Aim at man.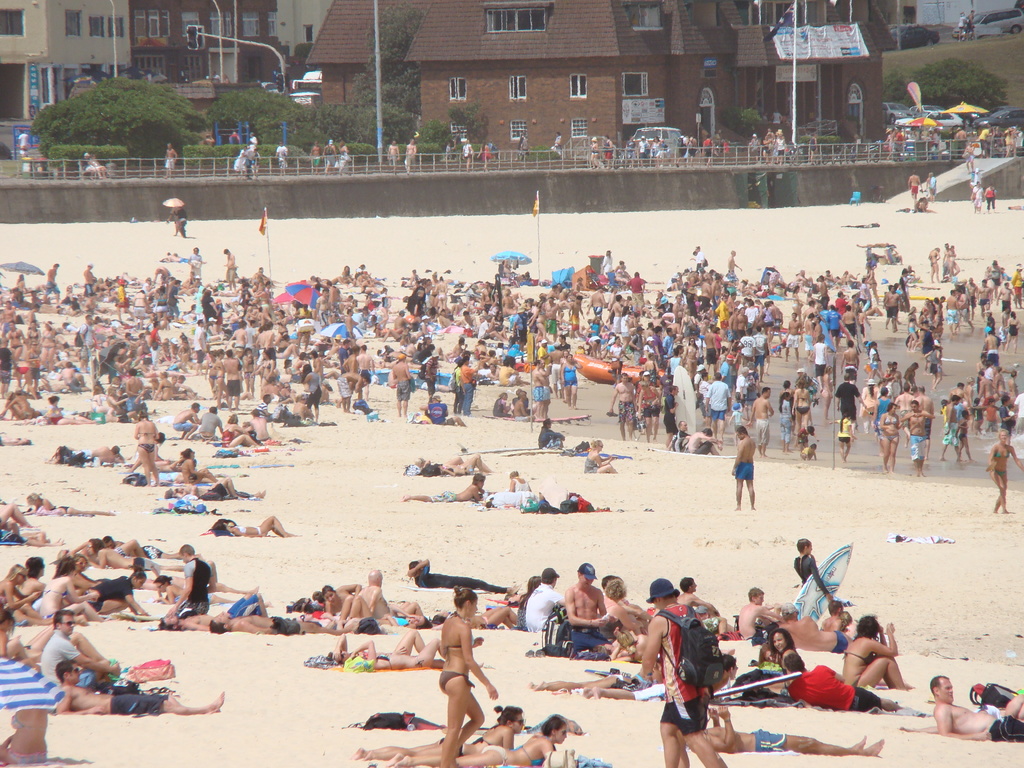
Aimed at BBox(248, 131, 257, 144).
